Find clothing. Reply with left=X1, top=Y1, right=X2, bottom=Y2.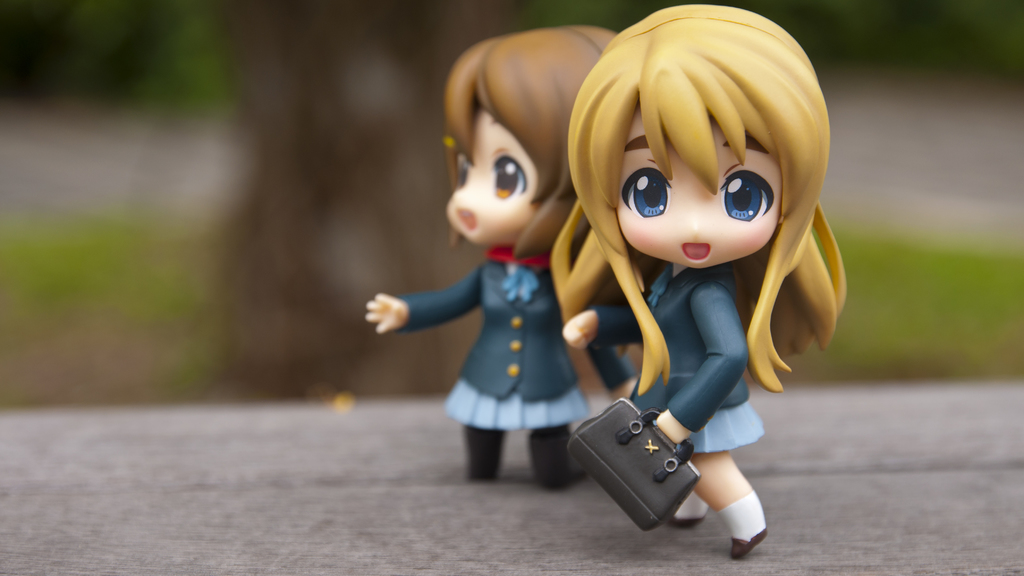
left=591, top=264, right=764, bottom=452.
